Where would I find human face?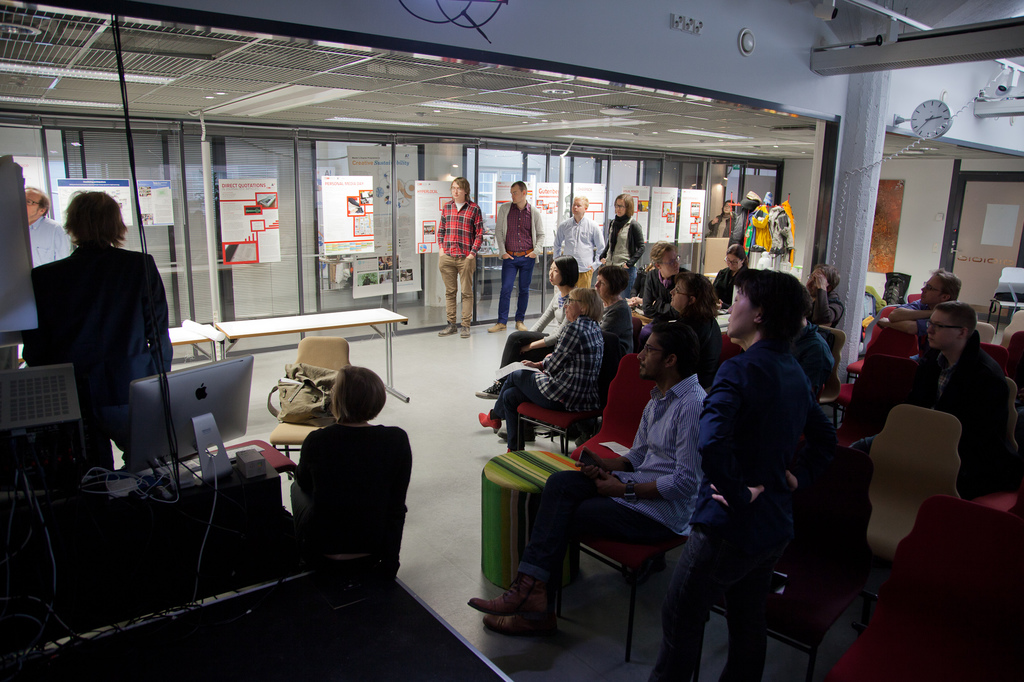
At <region>726, 254, 743, 271</region>.
